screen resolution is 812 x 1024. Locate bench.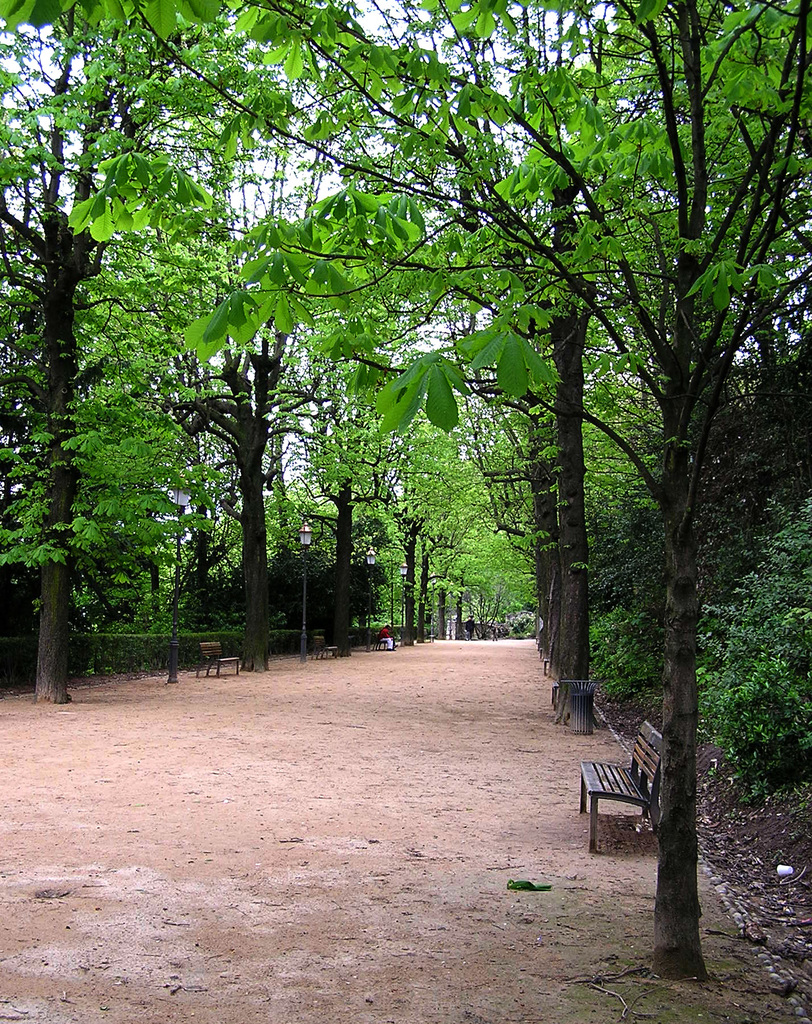
x1=311, y1=636, x2=346, y2=662.
